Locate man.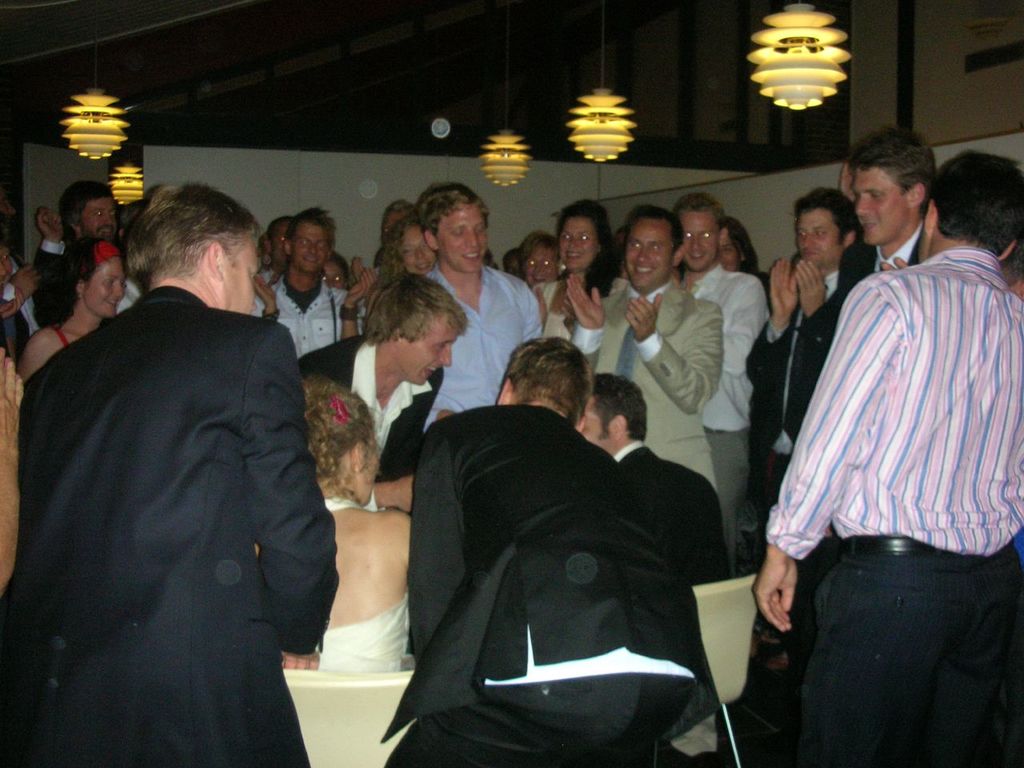
Bounding box: 384/336/696/767.
